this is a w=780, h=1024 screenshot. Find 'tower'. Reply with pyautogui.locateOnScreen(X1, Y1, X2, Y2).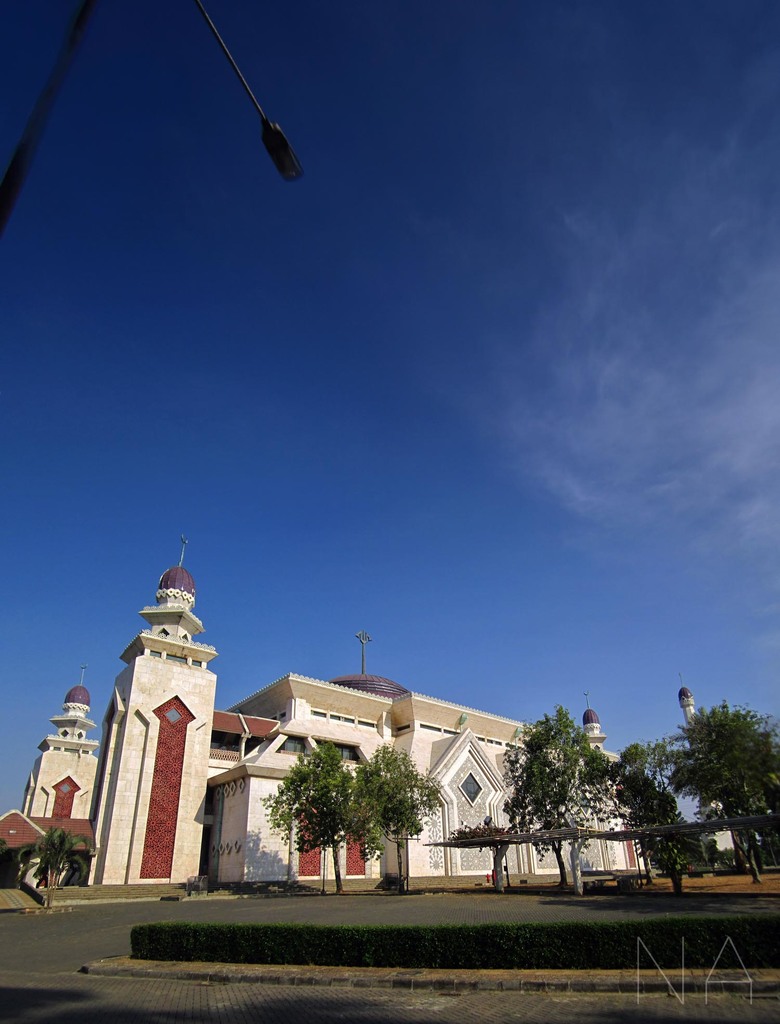
pyautogui.locateOnScreen(100, 539, 223, 862).
